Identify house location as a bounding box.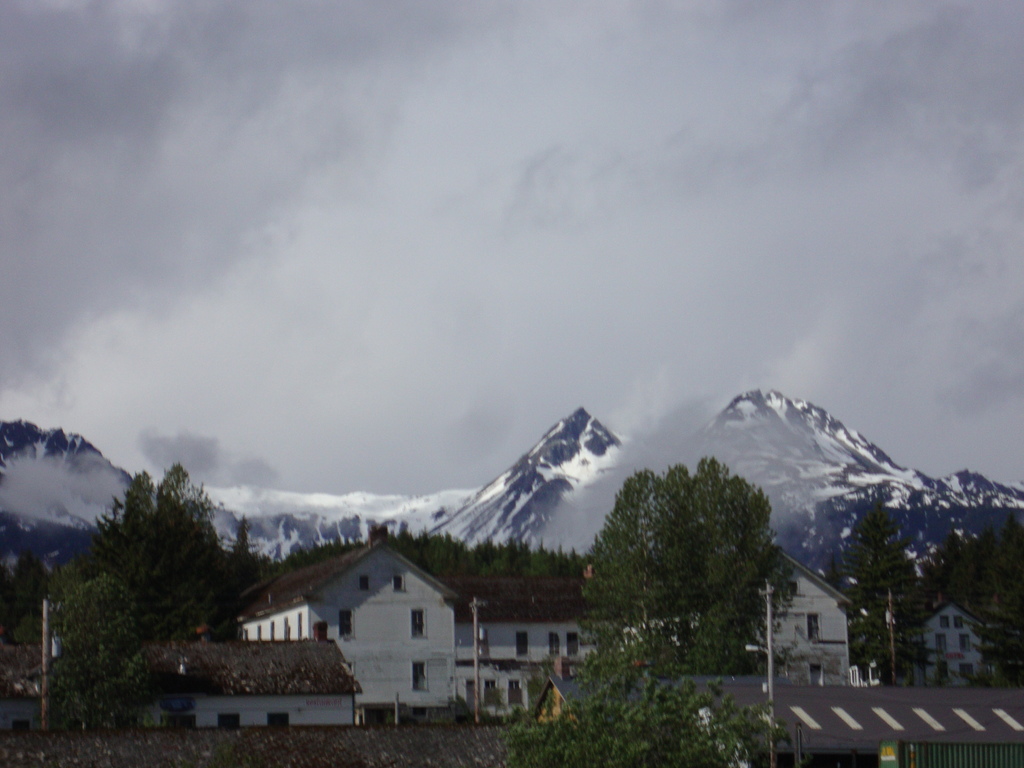
{"left": 0, "top": 636, "right": 364, "bottom": 735}.
